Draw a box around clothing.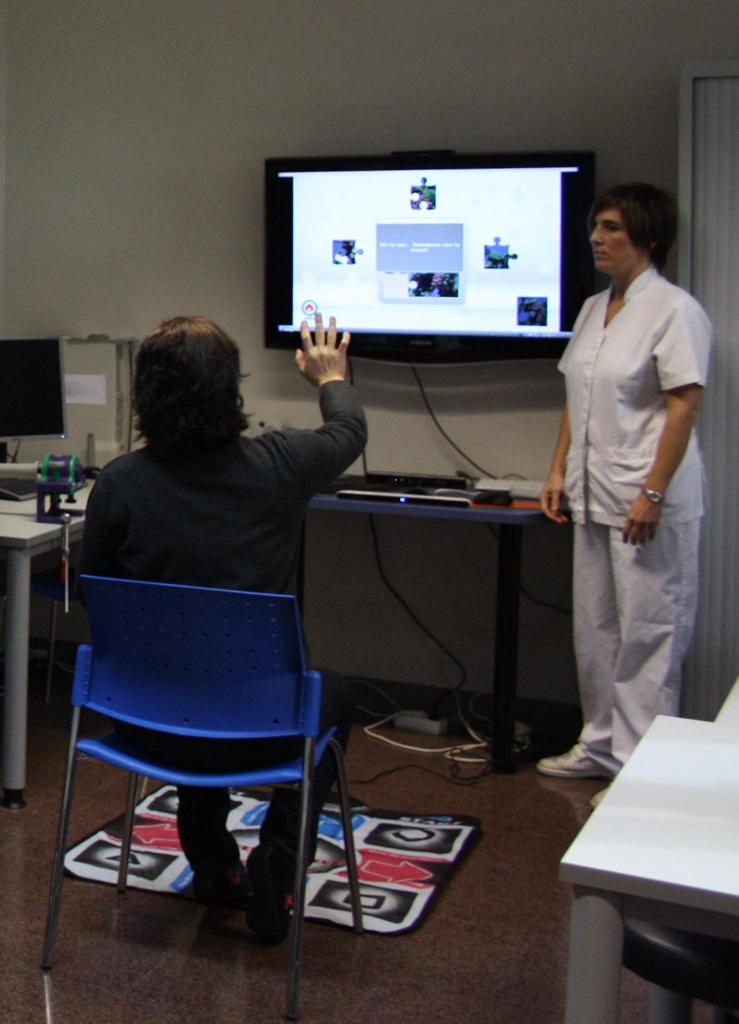
554, 271, 715, 781.
